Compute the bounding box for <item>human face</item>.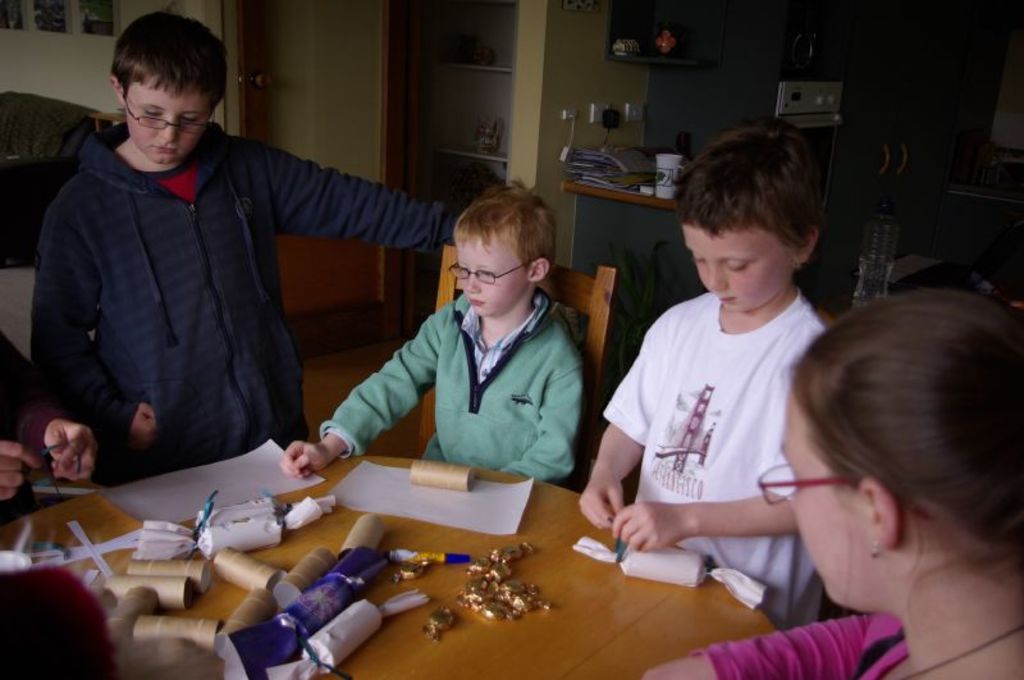
crop(453, 222, 531, 323).
